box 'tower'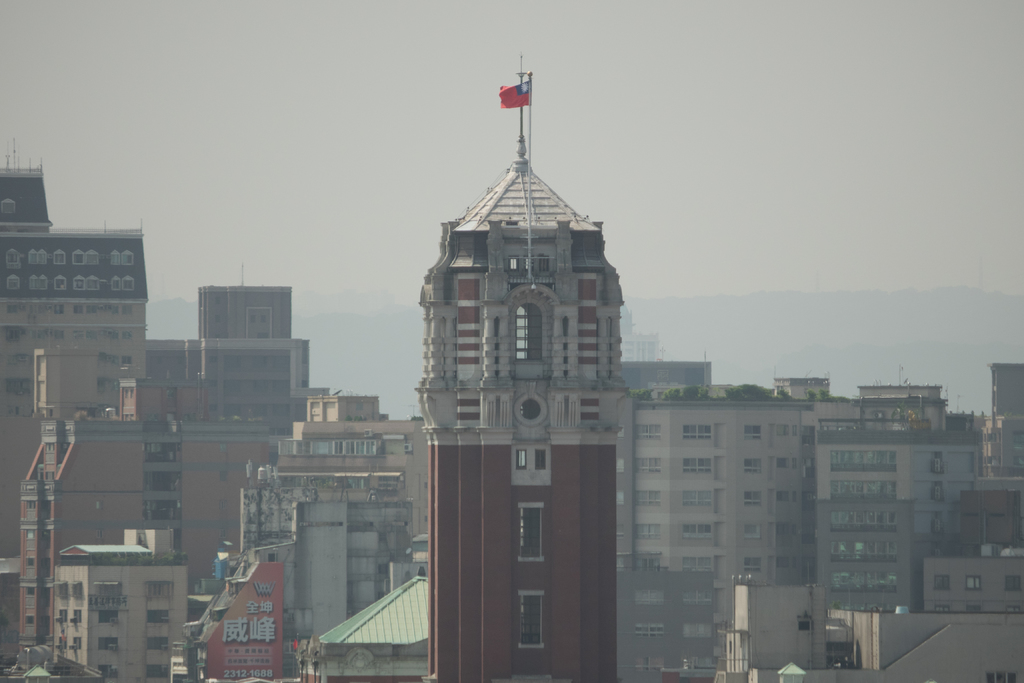
select_region(239, 389, 422, 682)
